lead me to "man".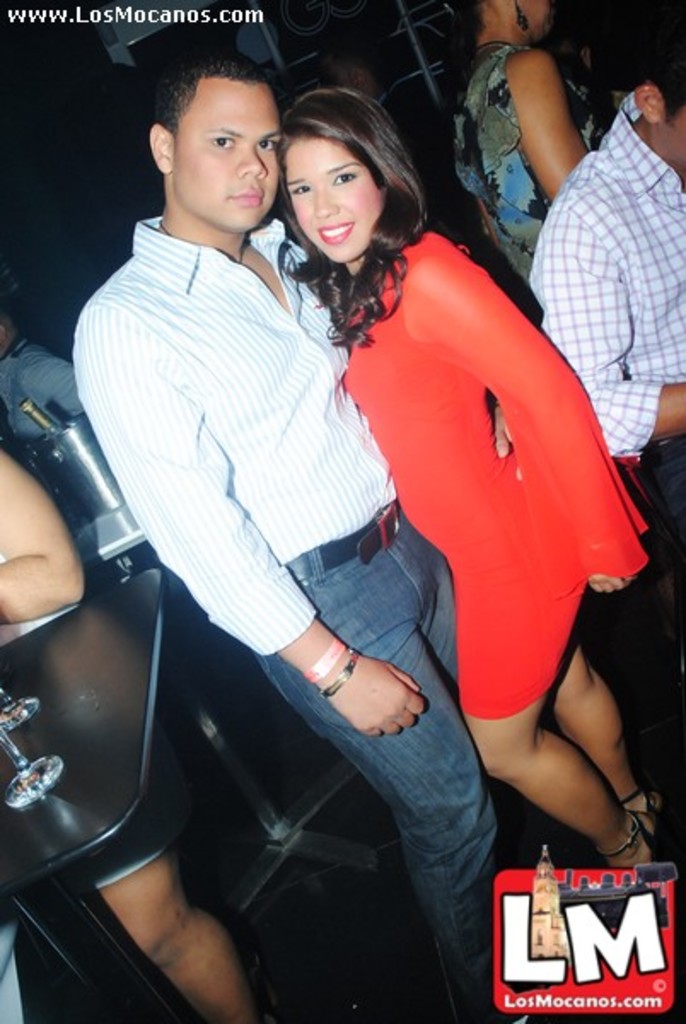
Lead to BBox(531, 43, 684, 567).
